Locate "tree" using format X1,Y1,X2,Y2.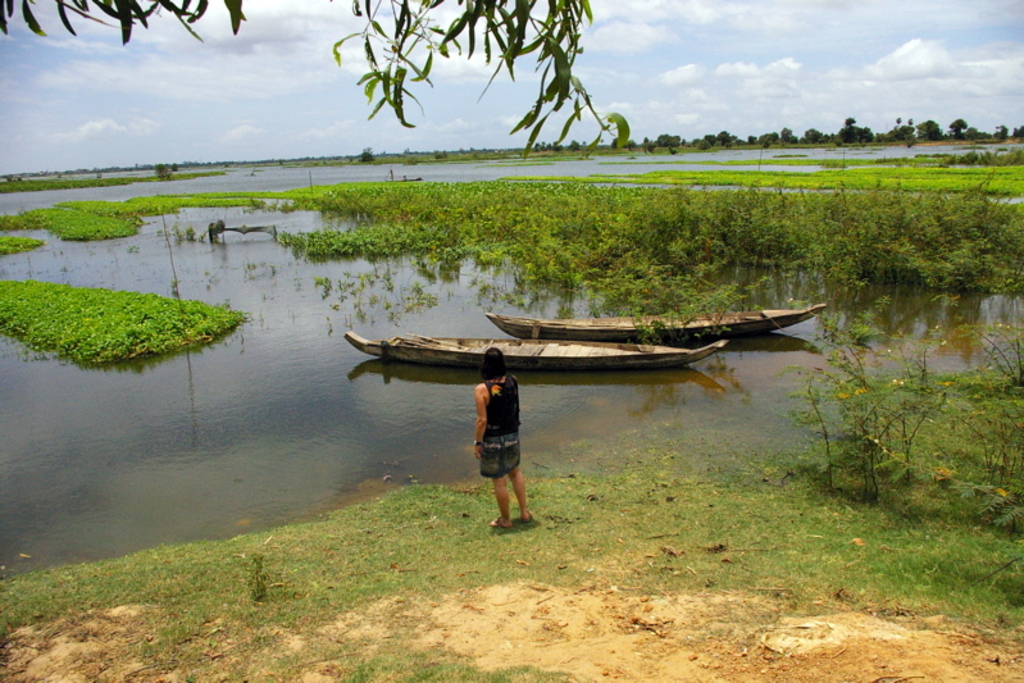
0,0,629,170.
